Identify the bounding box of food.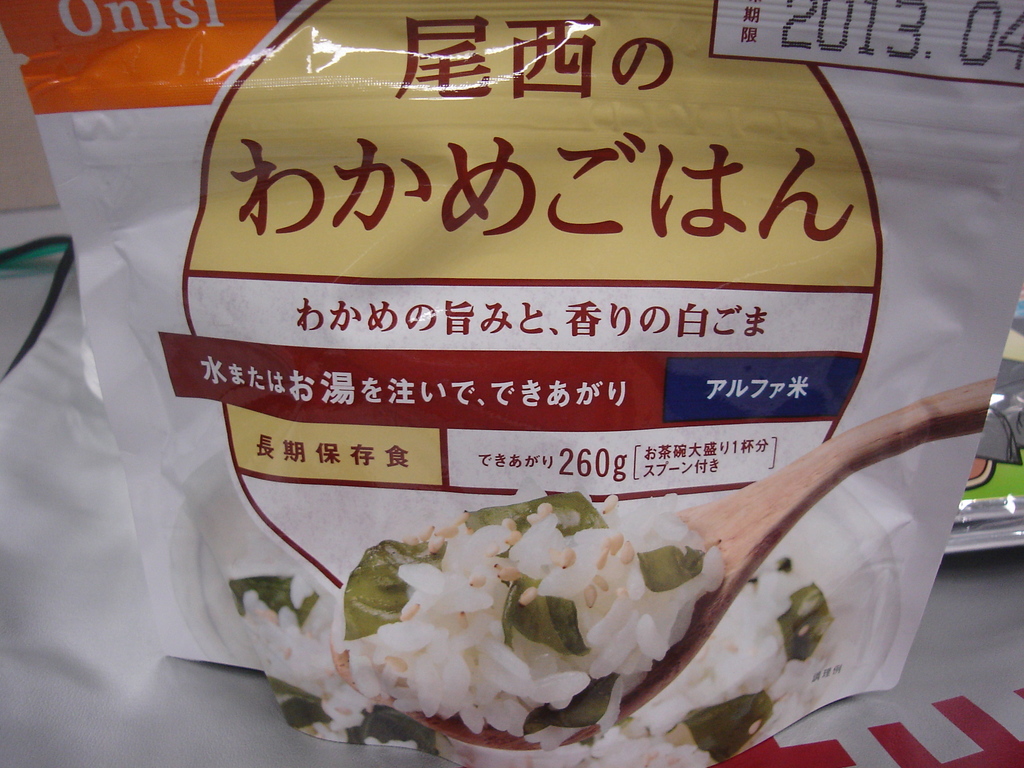
<region>205, 454, 815, 767</region>.
